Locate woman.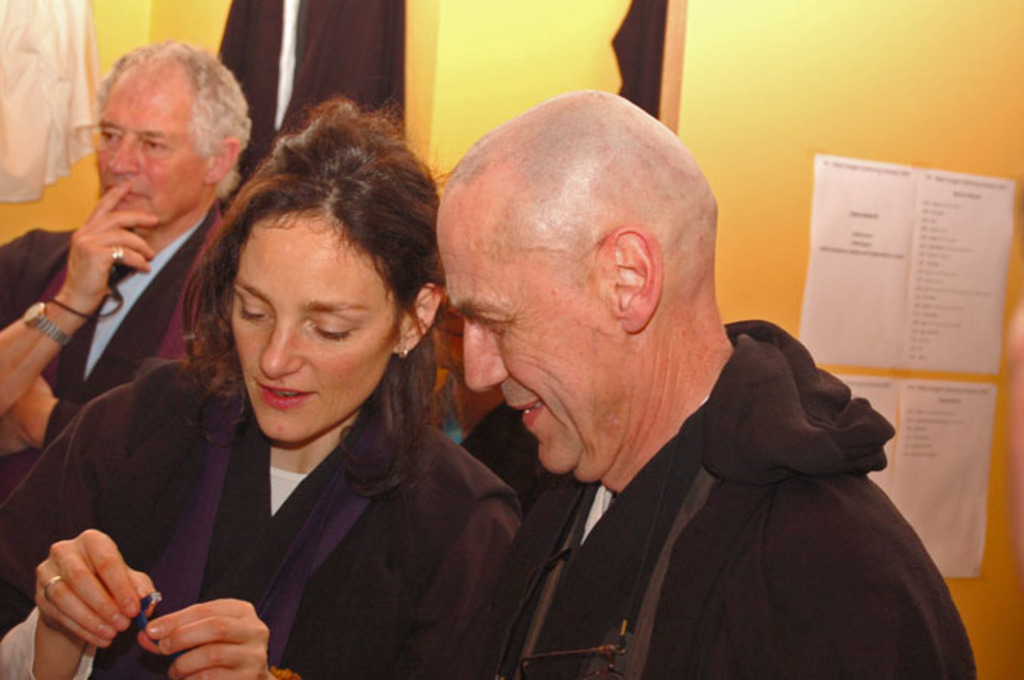
Bounding box: box(66, 116, 536, 677).
